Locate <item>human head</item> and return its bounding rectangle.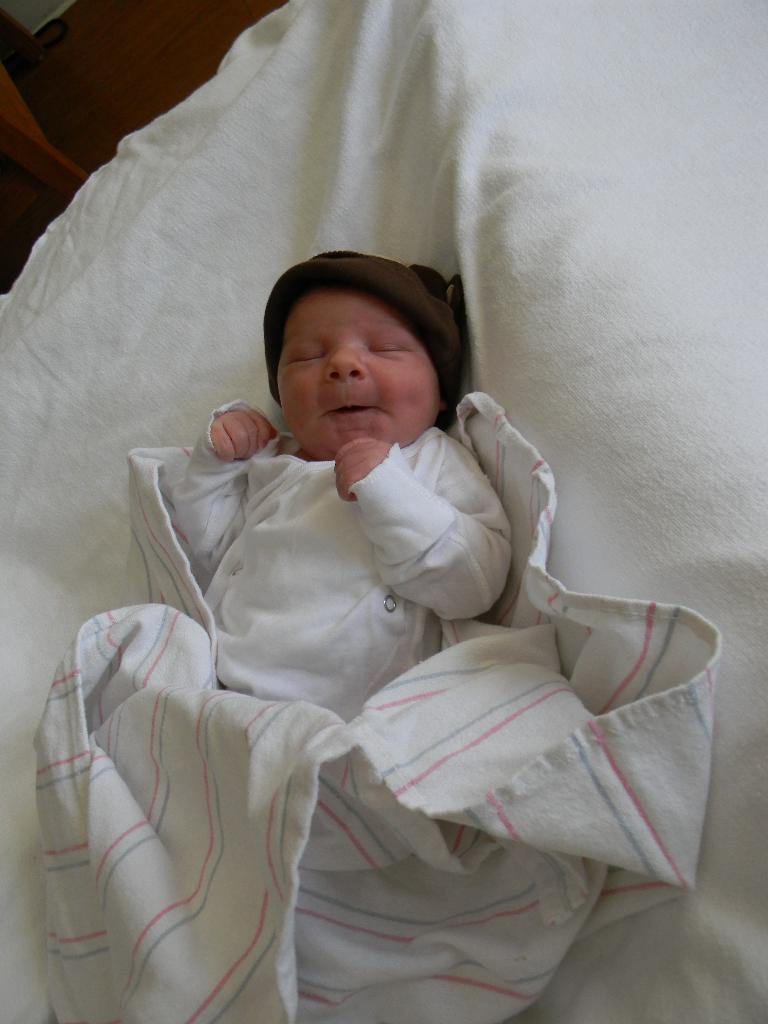
crop(243, 240, 471, 452).
